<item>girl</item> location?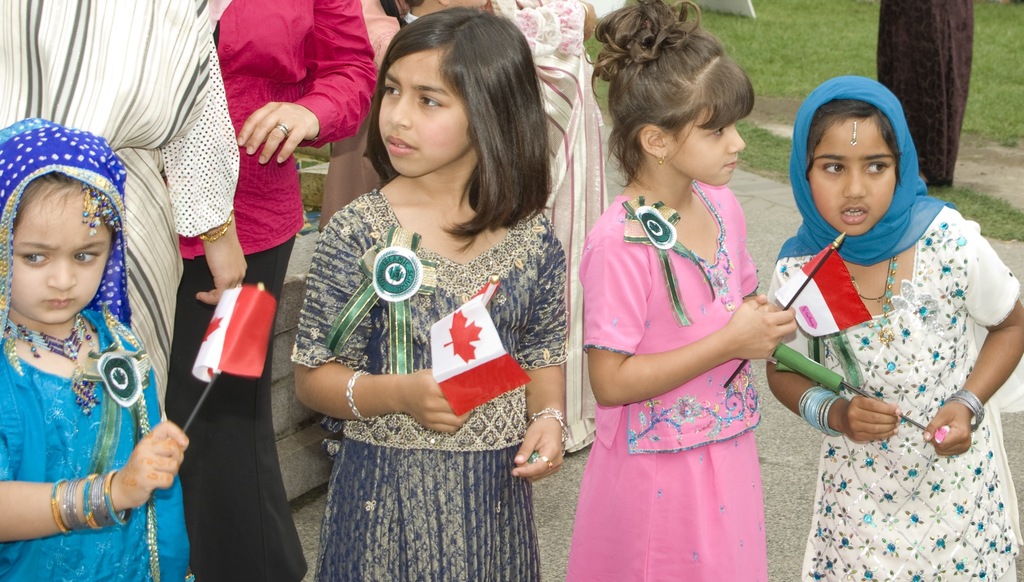
left=0, top=112, right=191, bottom=581
